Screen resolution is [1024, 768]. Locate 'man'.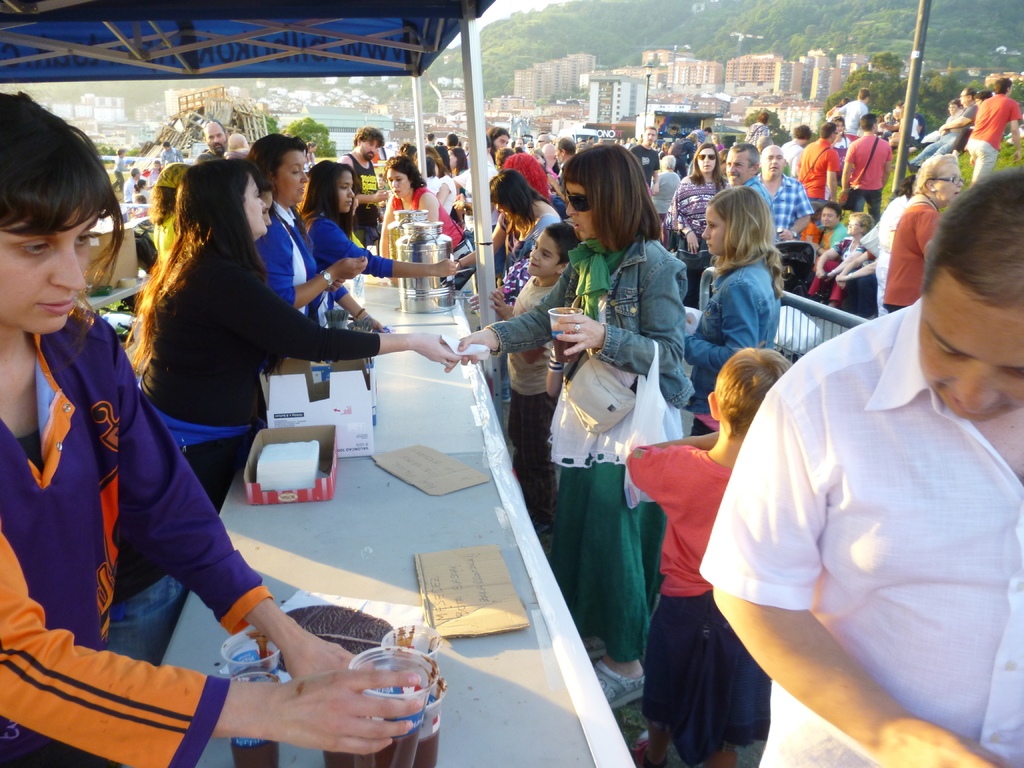
<region>709, 159, 1019, 751</region>.
